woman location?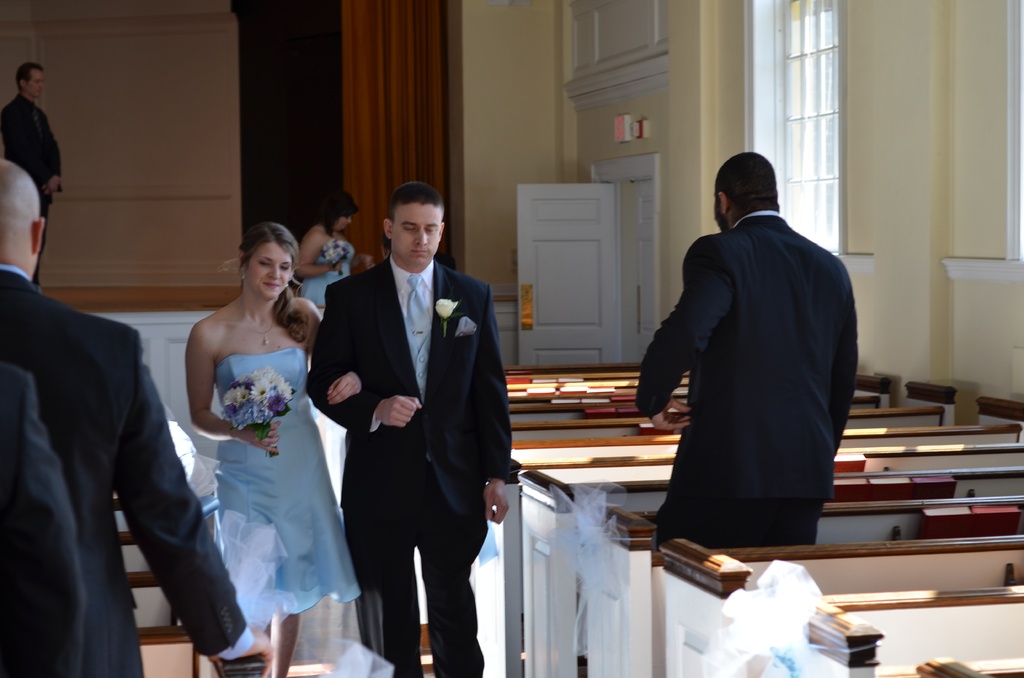
select_region(293, 192, 374, 310)
